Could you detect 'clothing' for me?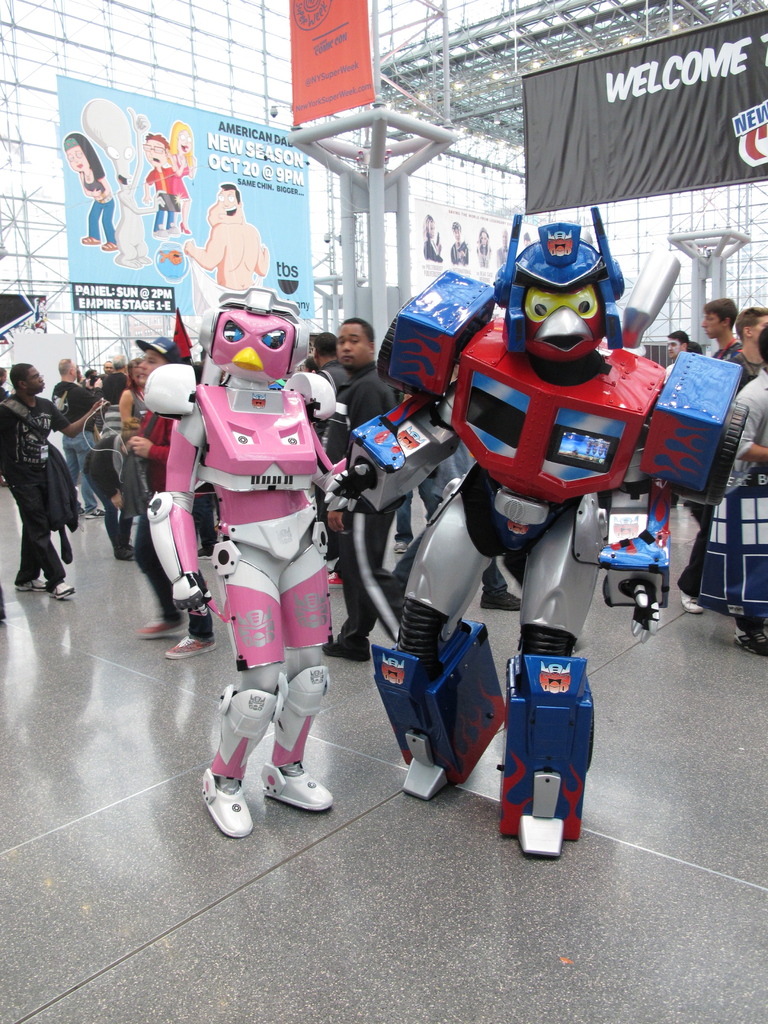
Detection result: <region>96, 391, 134, 500</region>.
